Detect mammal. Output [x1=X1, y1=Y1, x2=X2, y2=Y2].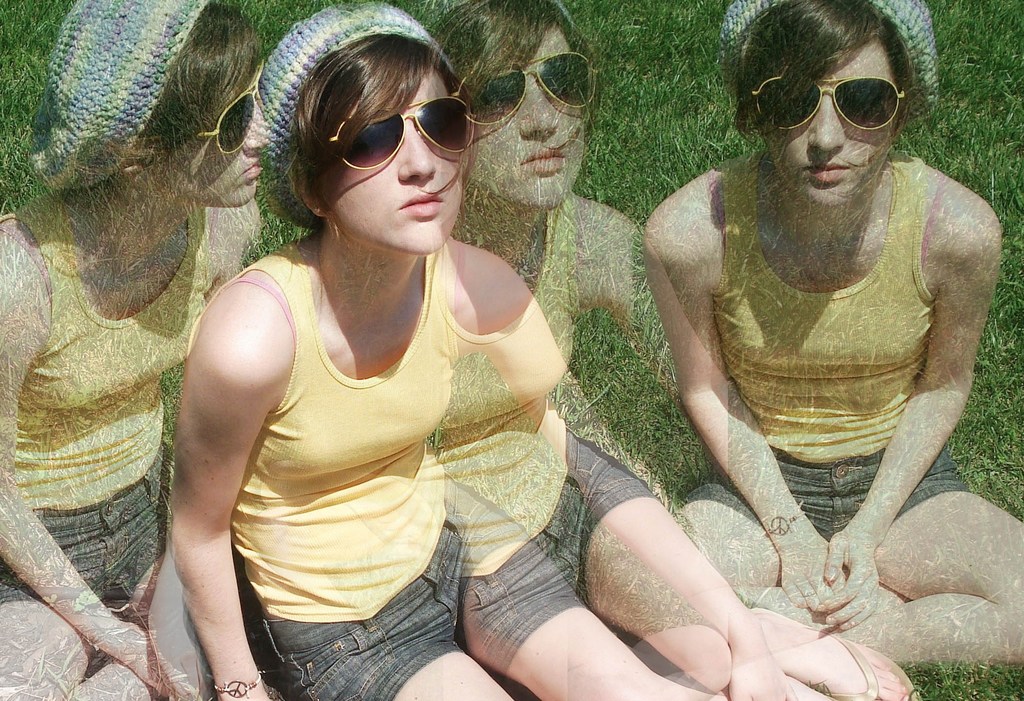
[x1=0, y1=0, x2=284, y2=700].
